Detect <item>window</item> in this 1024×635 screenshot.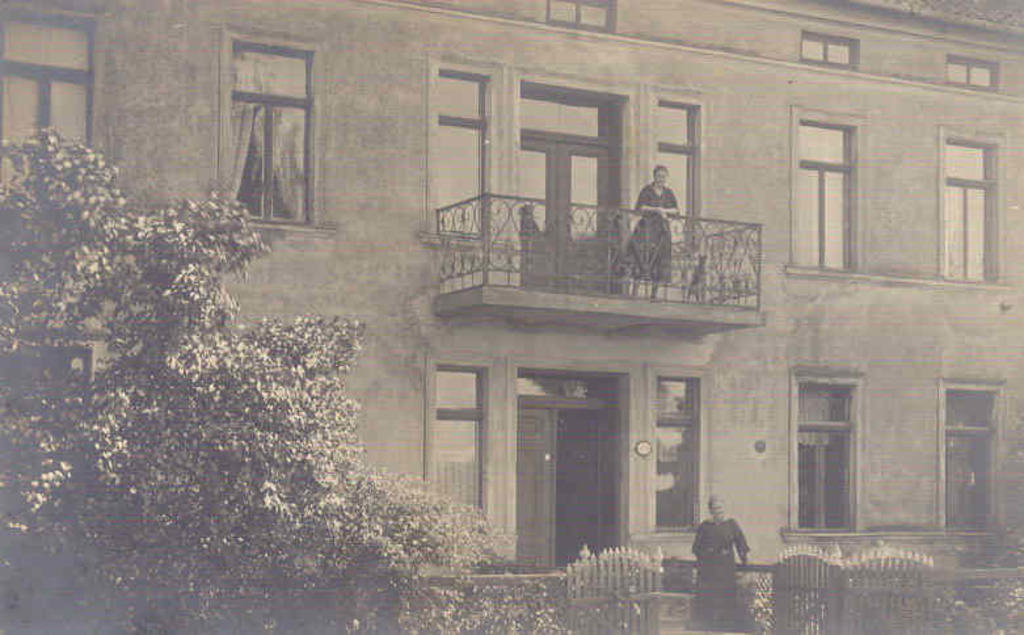
Detection: l=653, t=105, r=694, b=249.
